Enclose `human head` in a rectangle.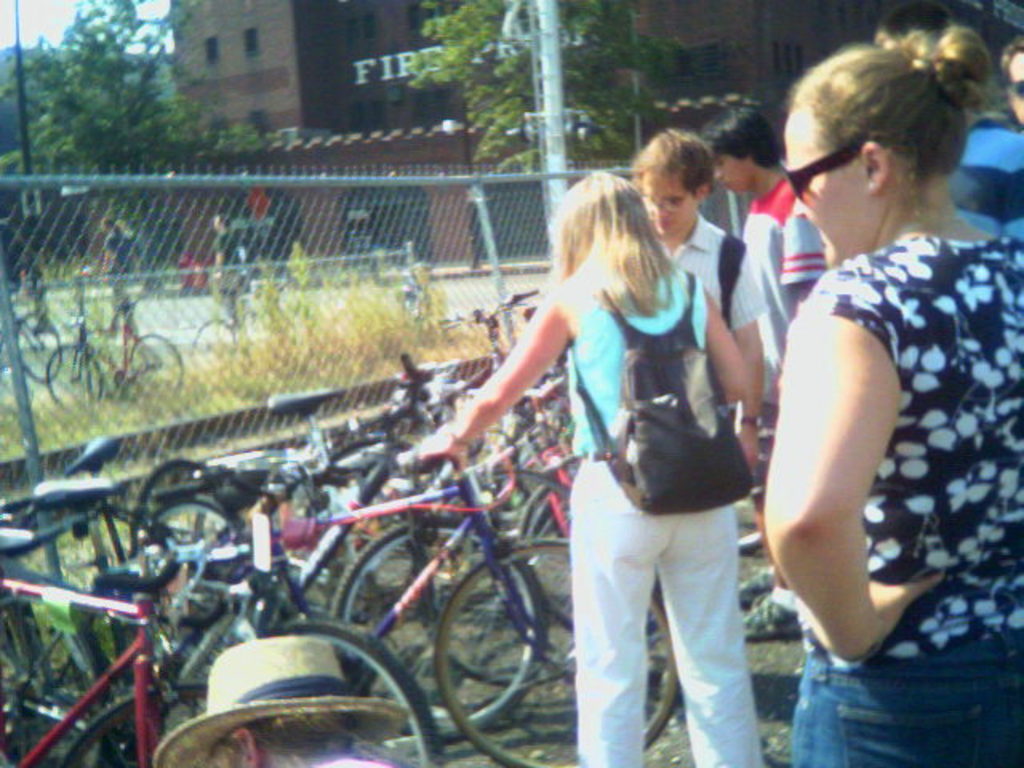
left=870, top=0, right=958, bottom=46.
